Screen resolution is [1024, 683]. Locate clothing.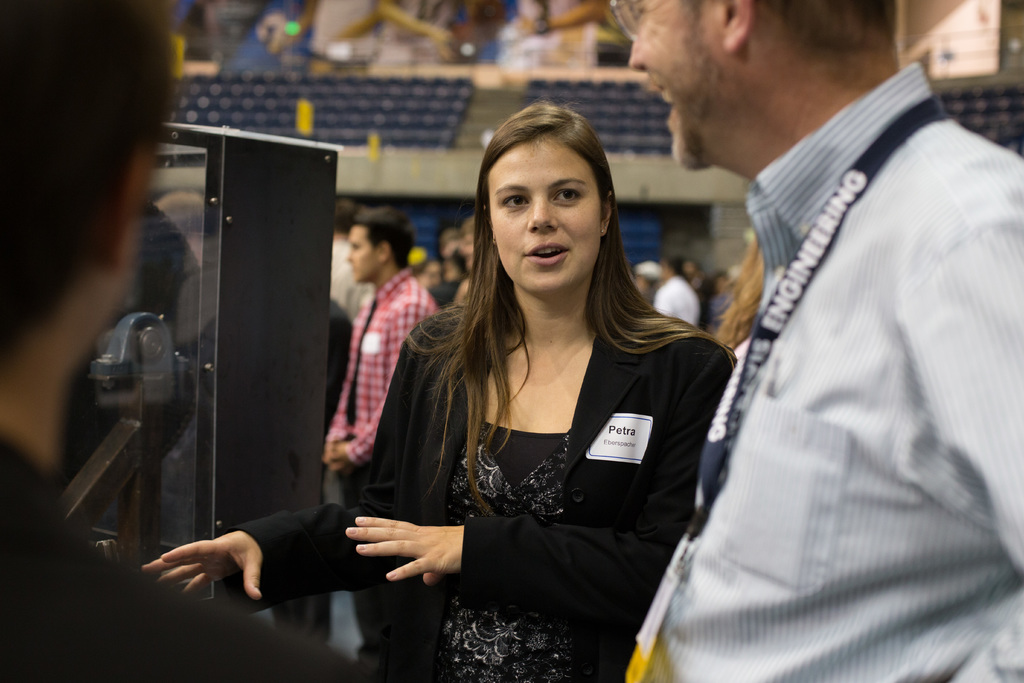
bbox=(316, 0, 375, 70).
